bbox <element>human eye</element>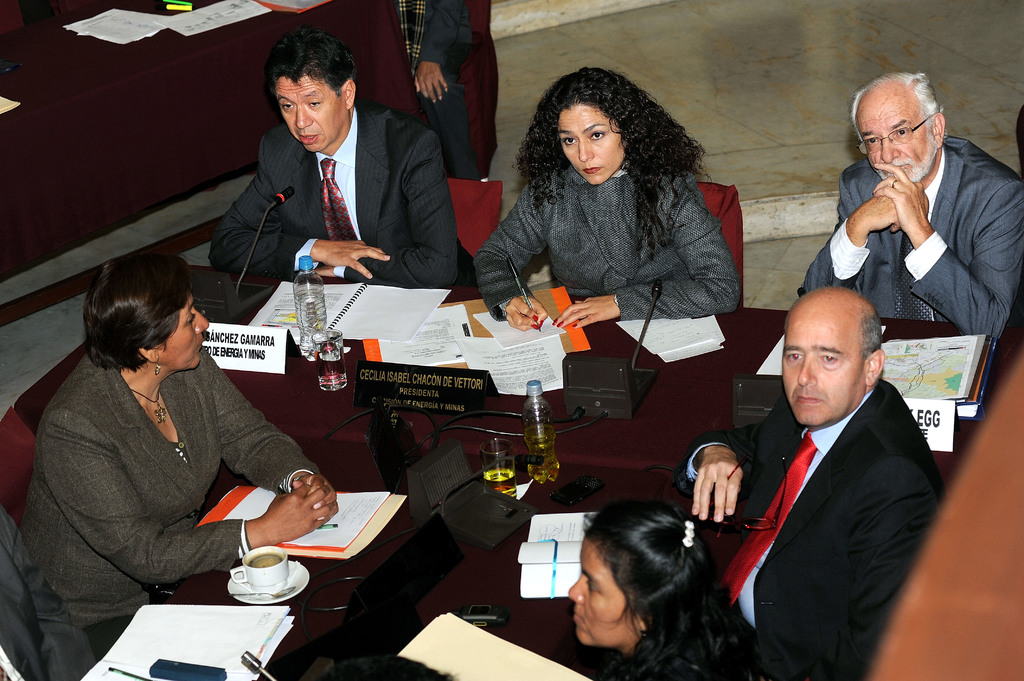
detection(274, 99, 294, 113)
